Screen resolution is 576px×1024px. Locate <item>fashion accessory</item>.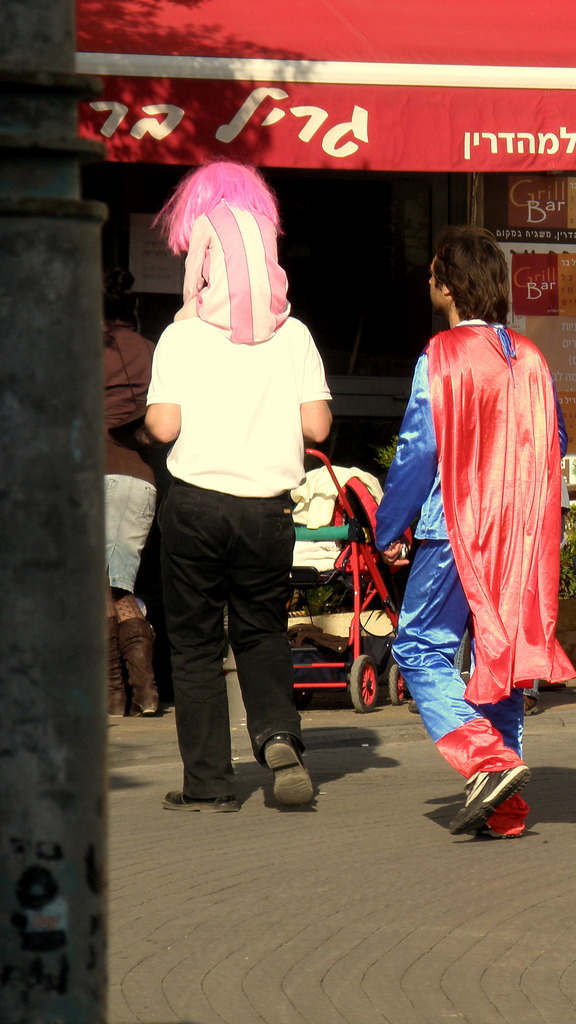
BBox(159, 769, 252, 824).
